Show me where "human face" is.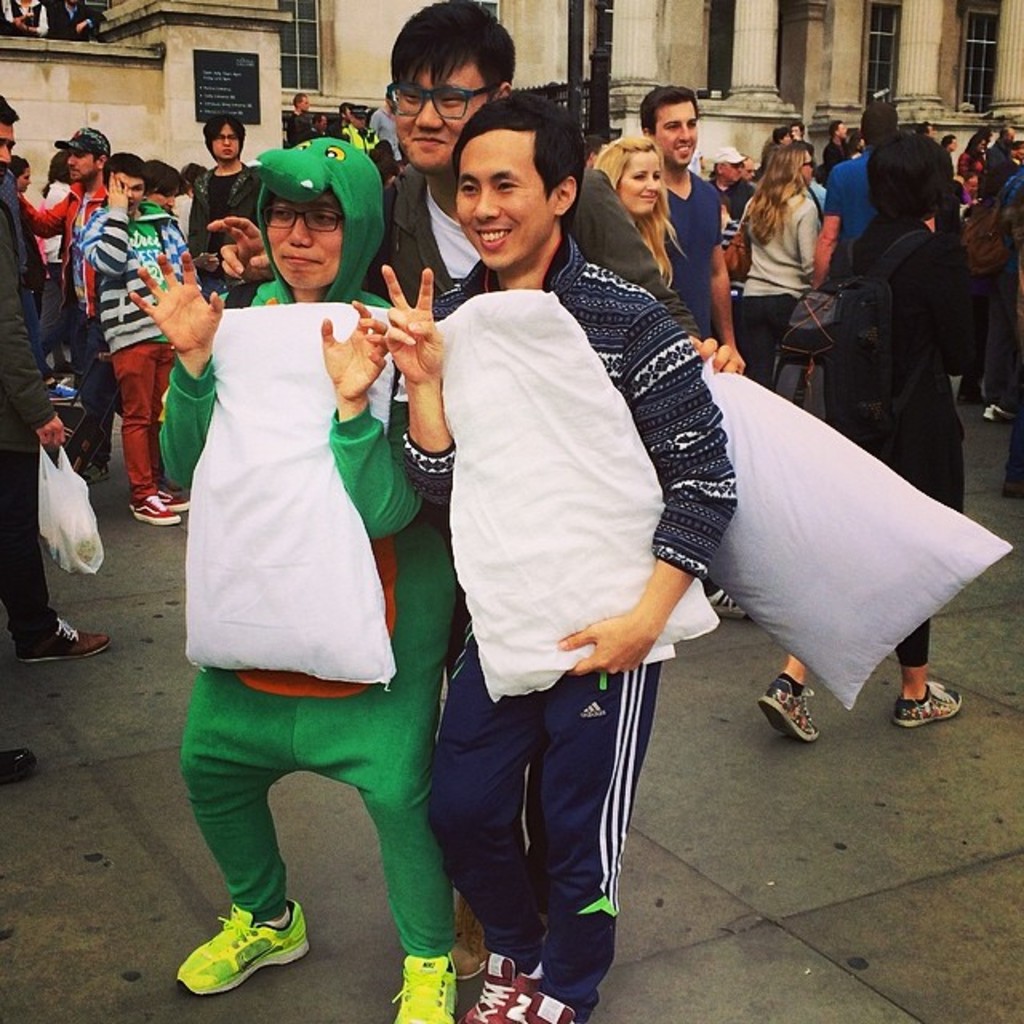
"human face" is at (619,150,661,216).
